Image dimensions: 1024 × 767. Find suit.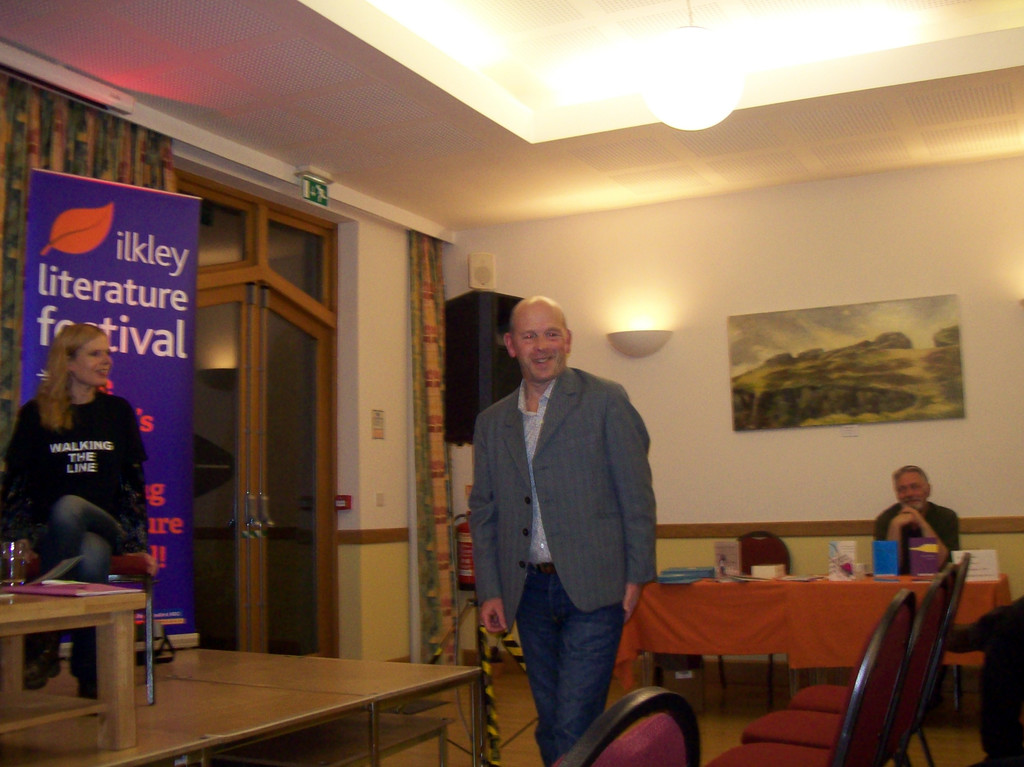
bbox=(474, 287, 662, 745).
